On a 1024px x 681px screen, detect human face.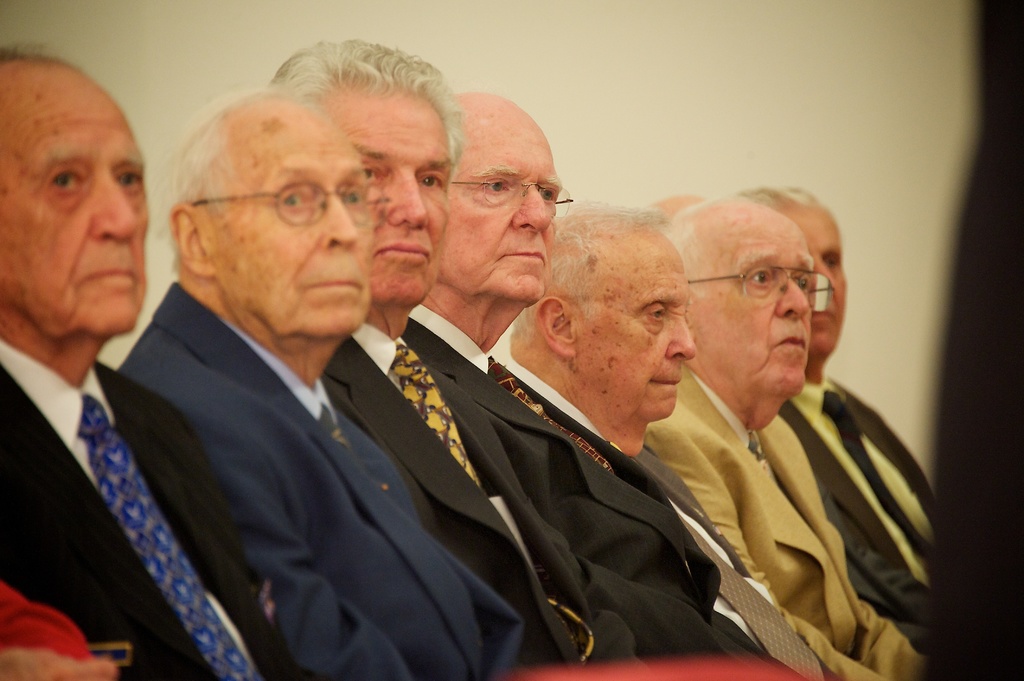
detection(777, 203, 842, 359).
